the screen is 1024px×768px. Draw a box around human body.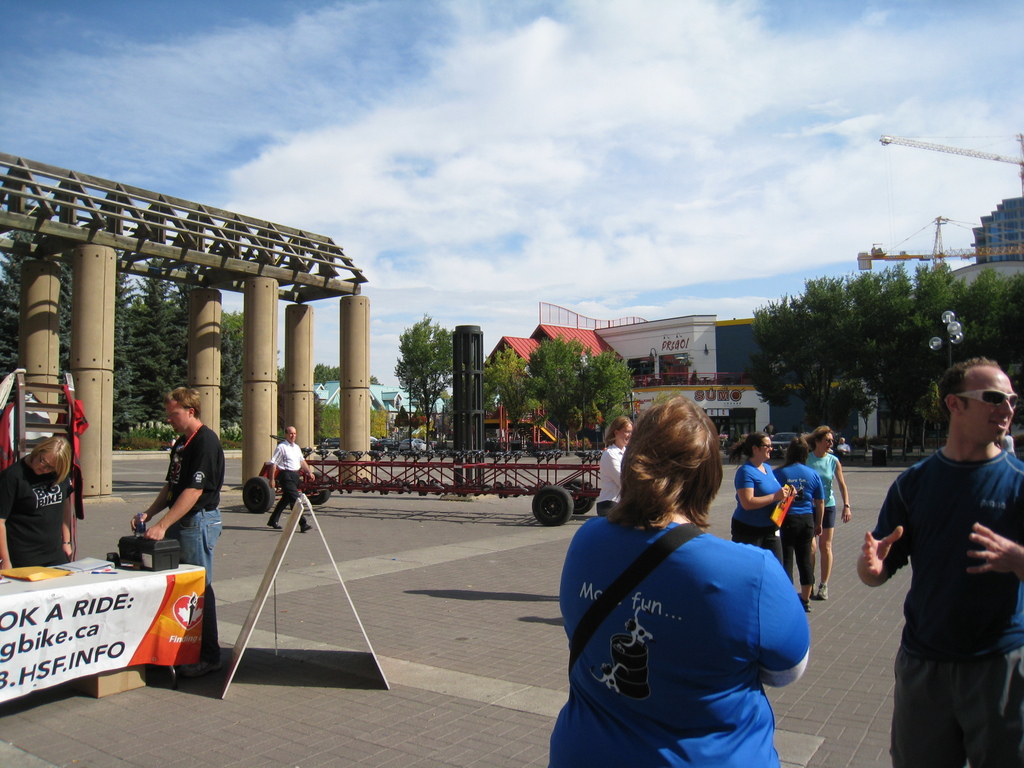
[732, 429, 780, 560].
